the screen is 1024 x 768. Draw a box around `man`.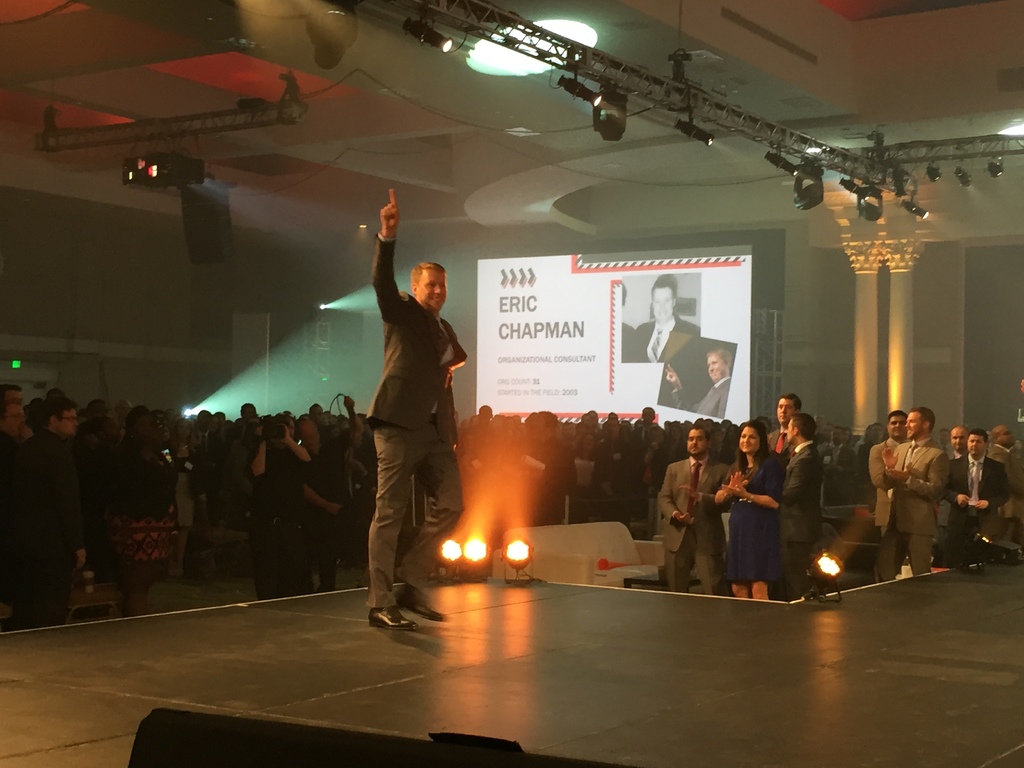
[758, 409, 810, 602].
